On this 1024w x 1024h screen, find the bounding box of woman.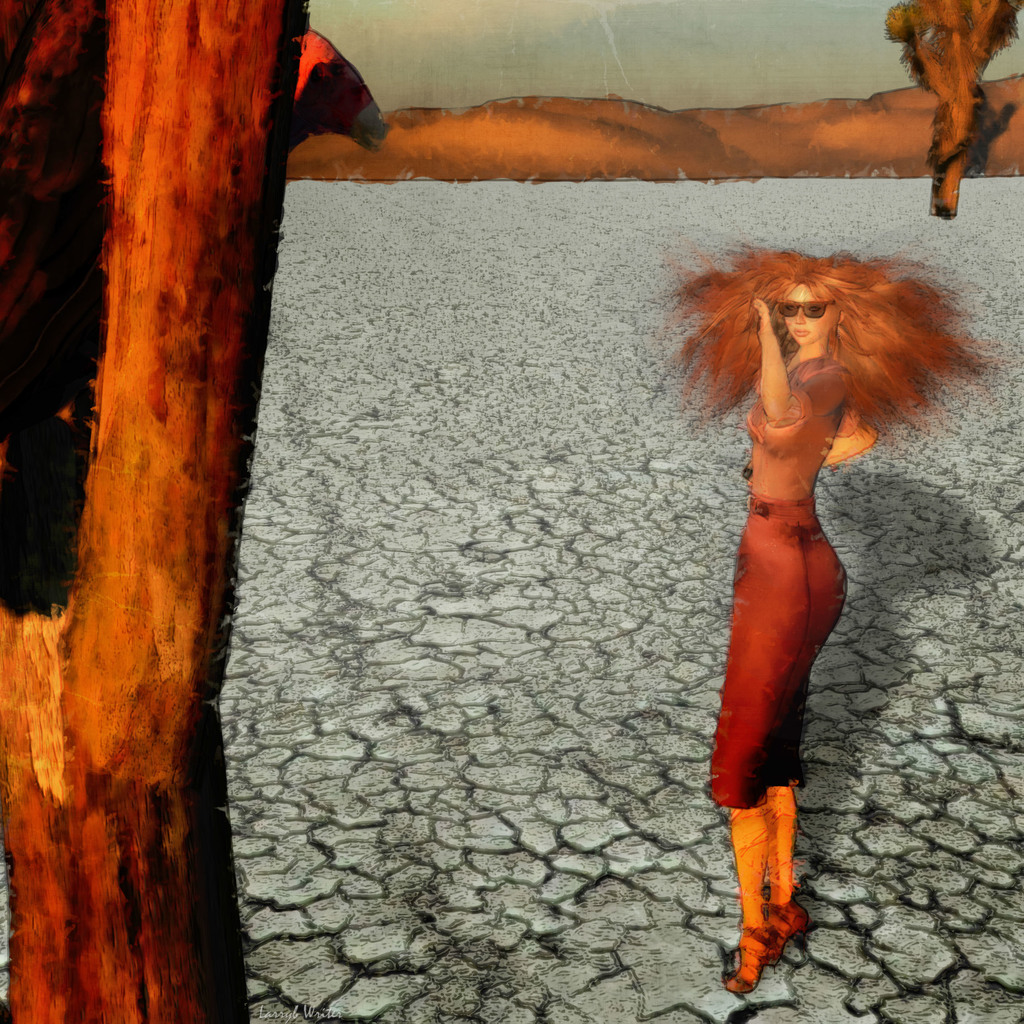
Bounding box: x1=679 y1=158 x2=947 y2=957.
